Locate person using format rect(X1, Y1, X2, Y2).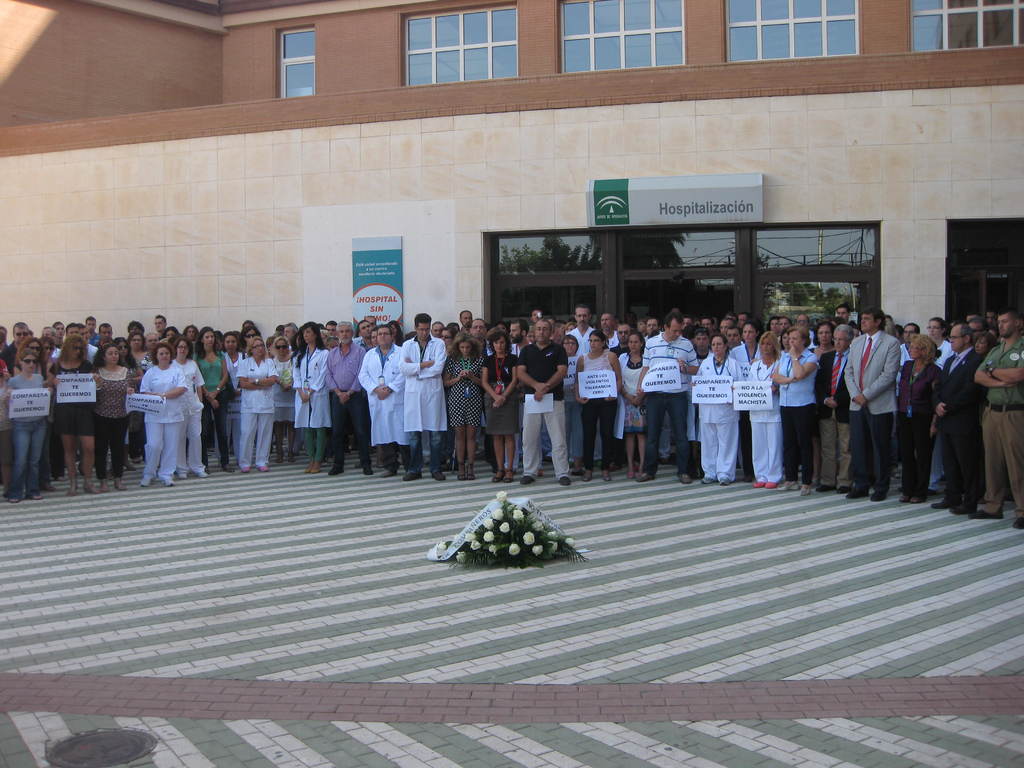
rect(612, 323, 634, 356).
